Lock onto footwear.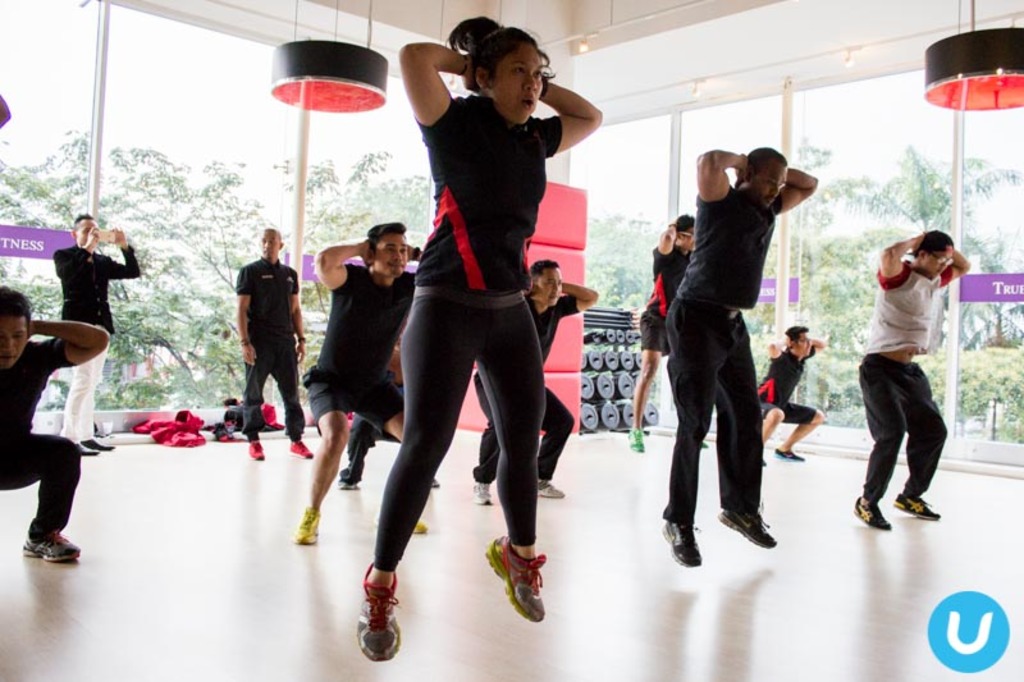
Locked: <bbox>890, 491, 942, 518</bbox>.
